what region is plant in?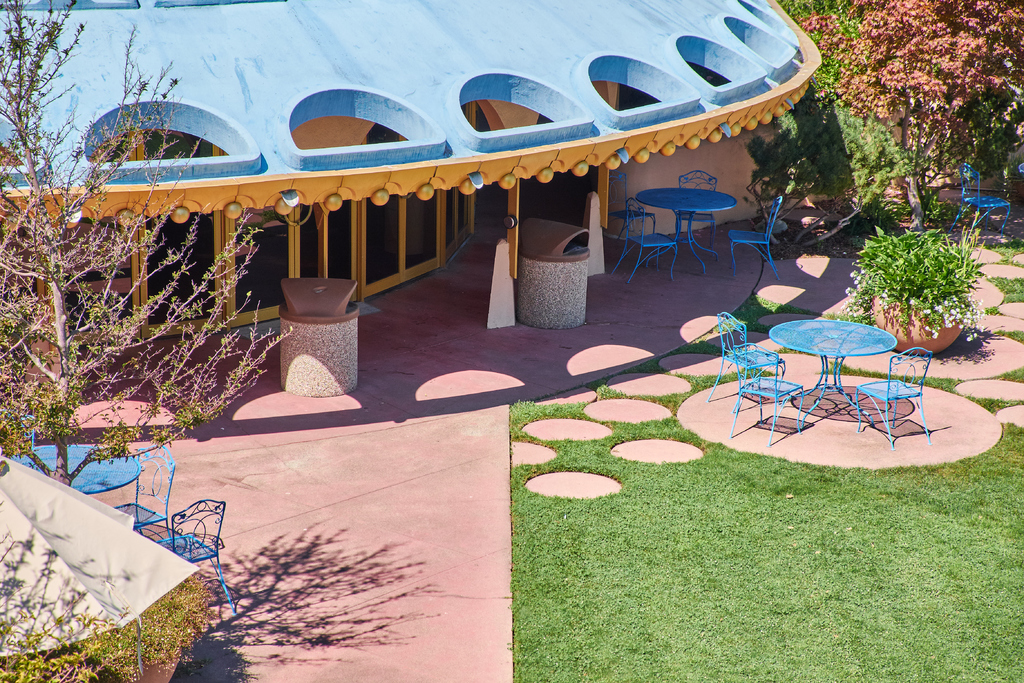
(left=990, top=357, right=1023, bottom=388).
